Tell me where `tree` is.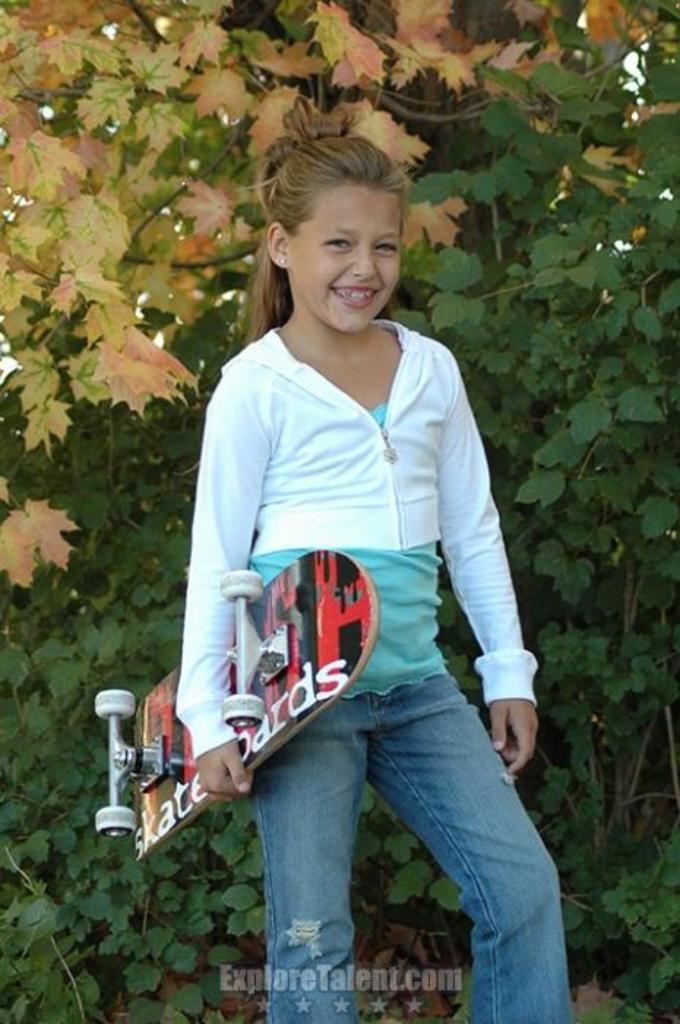
`tree` is at {"x1": 0, "y1": 0, "x2": 679, "y2": 588}.
